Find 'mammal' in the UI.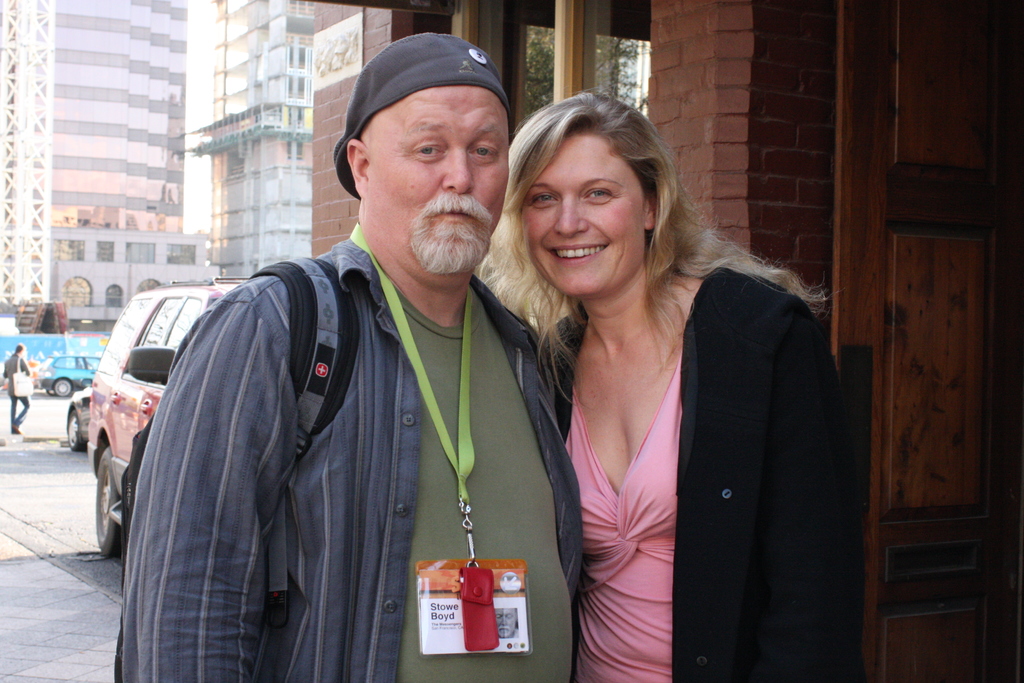
UI element at region(464, 81, 870, 671).
